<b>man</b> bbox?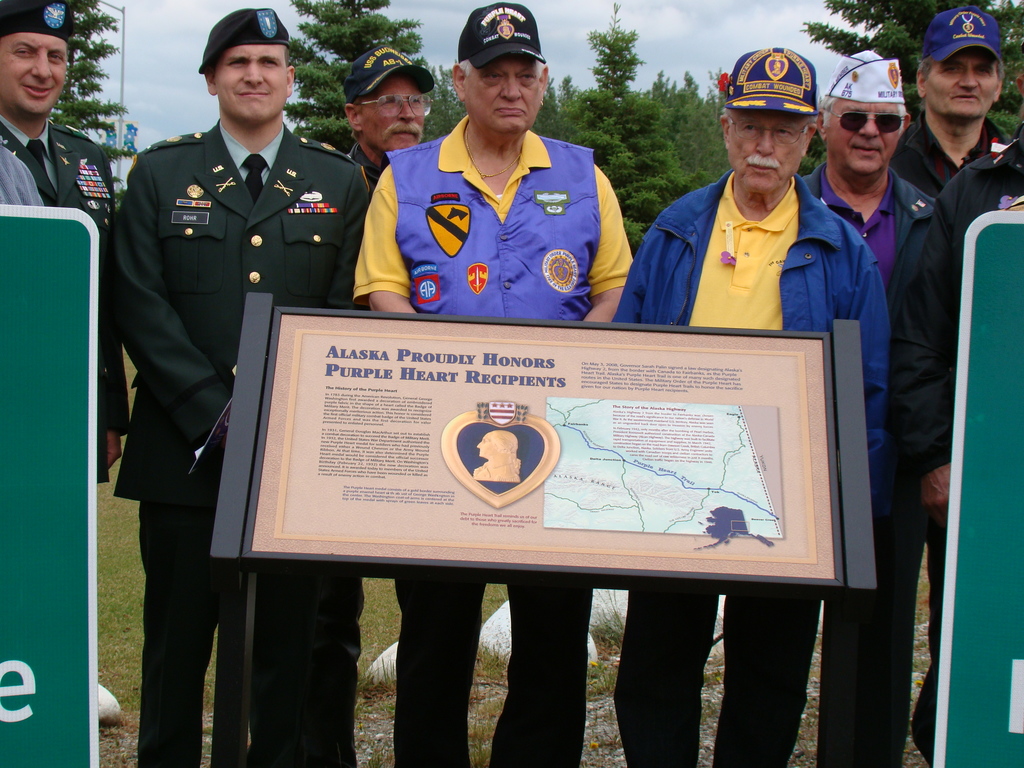
(338,45,438,767)
